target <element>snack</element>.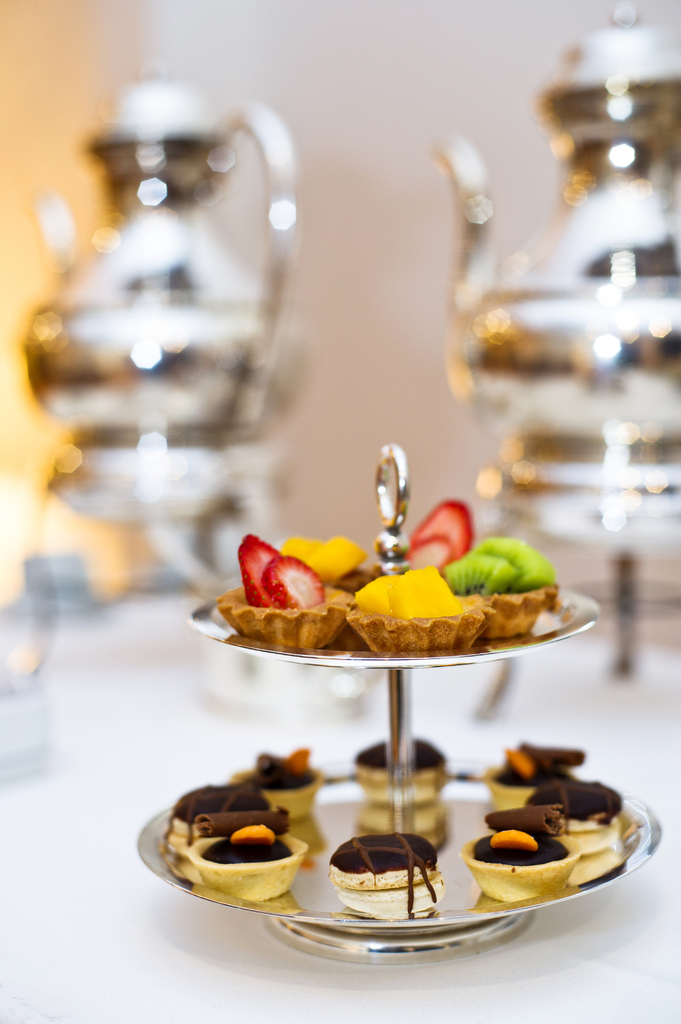
Target region: 490,736,581,799.
